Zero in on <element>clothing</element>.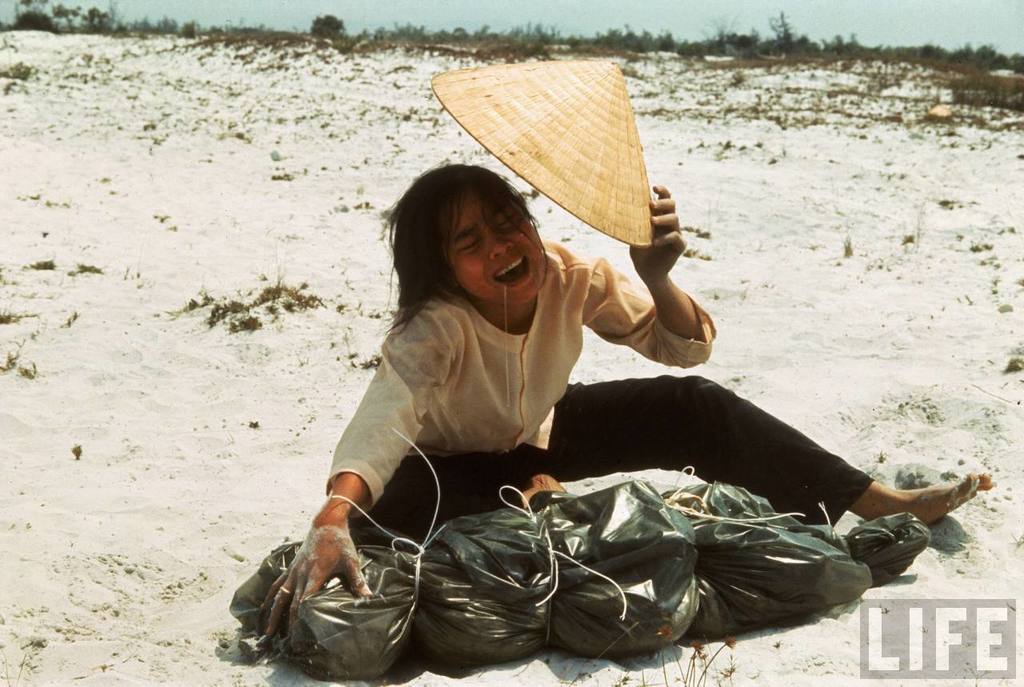
Zeroed in: 292,170,894,619.
